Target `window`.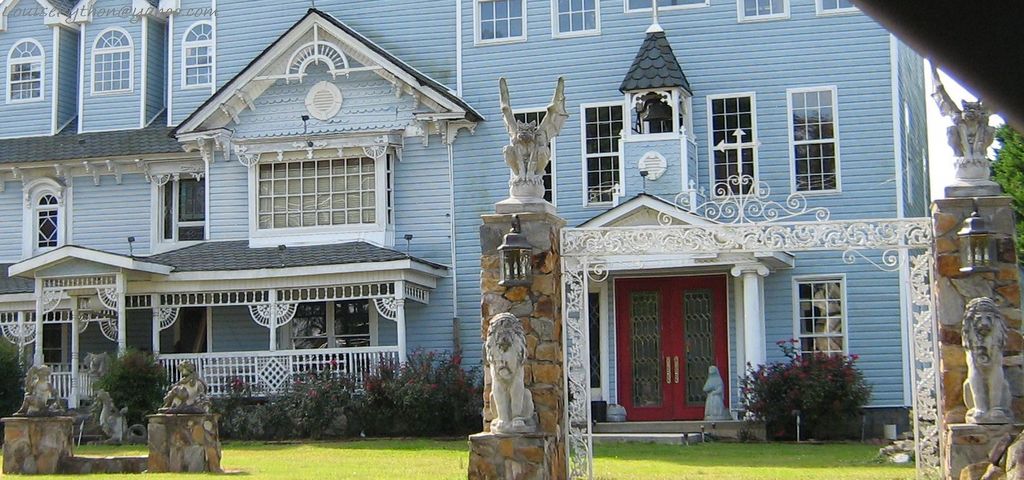
Target region: [582,100,619,206].
